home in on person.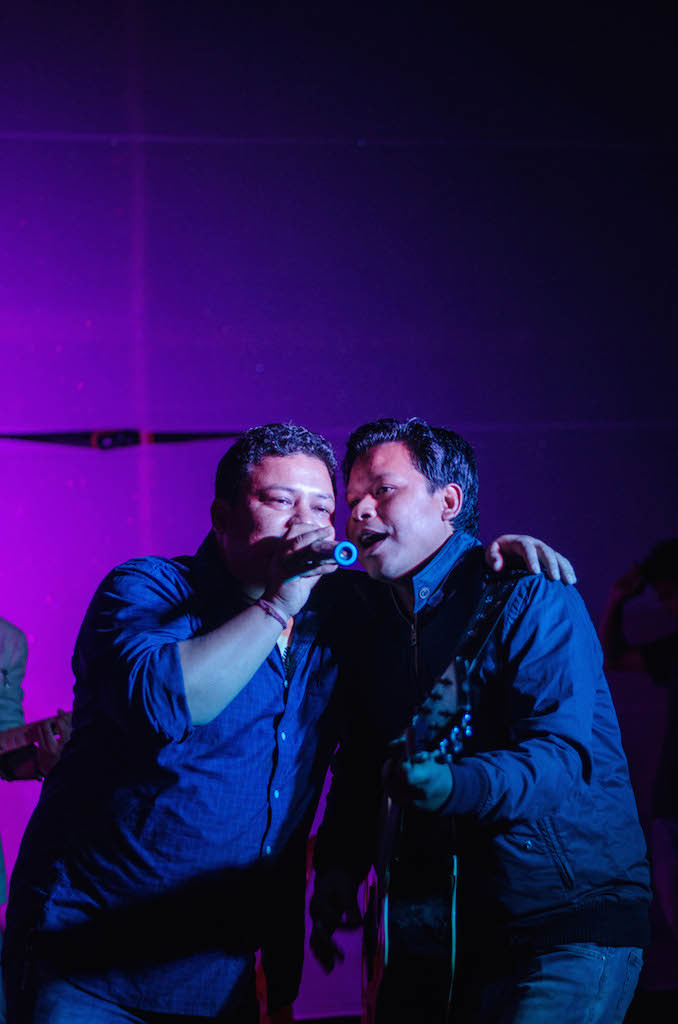
Homed in at x1=0 y1=620 x2=70 y2=778.
